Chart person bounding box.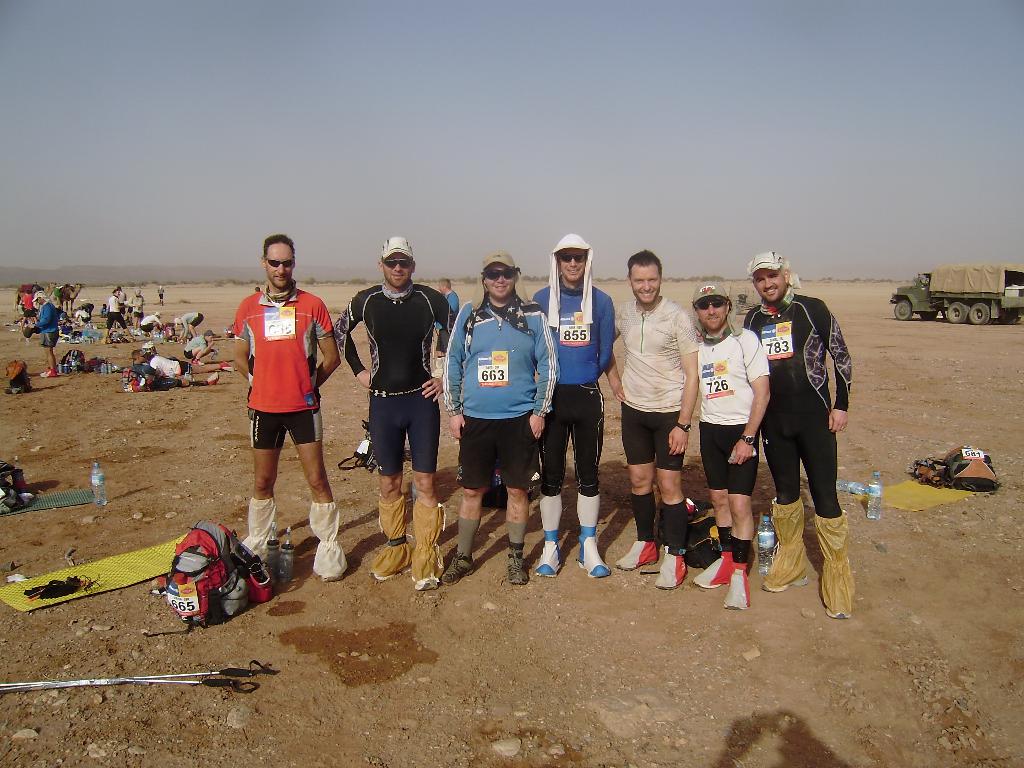
Charted: 70 301 98 323.
